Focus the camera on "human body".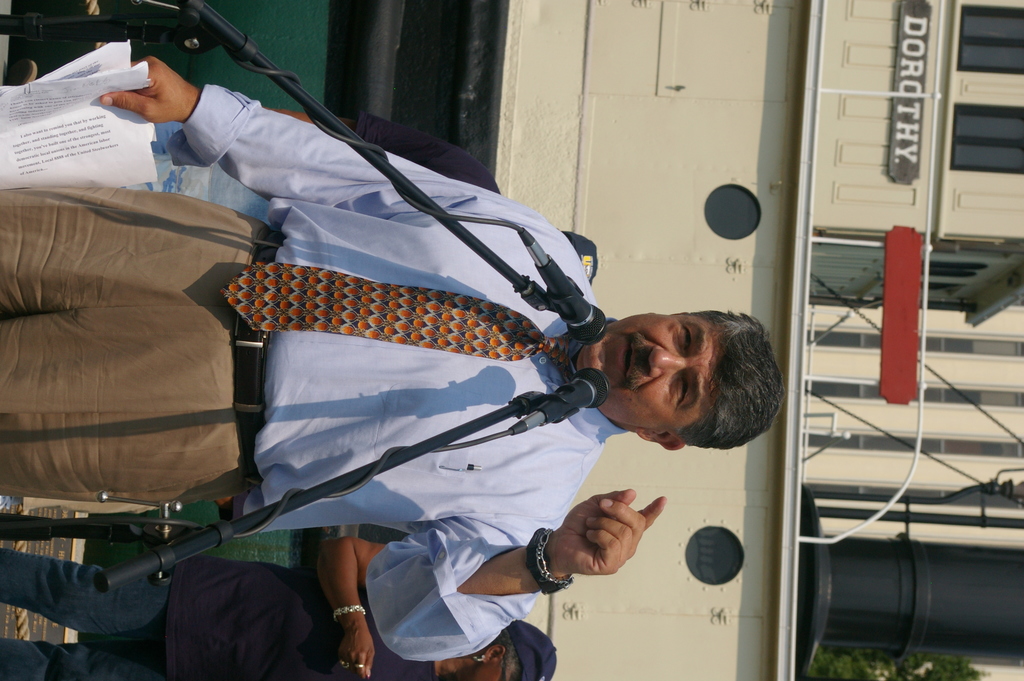
Focus region: bbox(86, 31, 801, 665).
